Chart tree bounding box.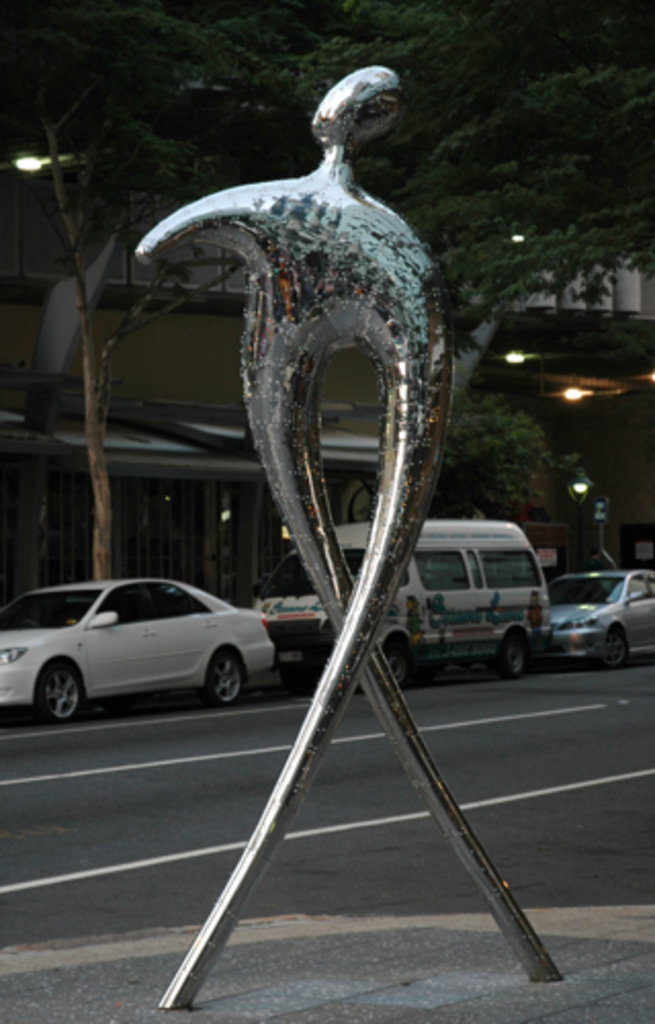
Charted: bbox(303, 0, 653, 535).
